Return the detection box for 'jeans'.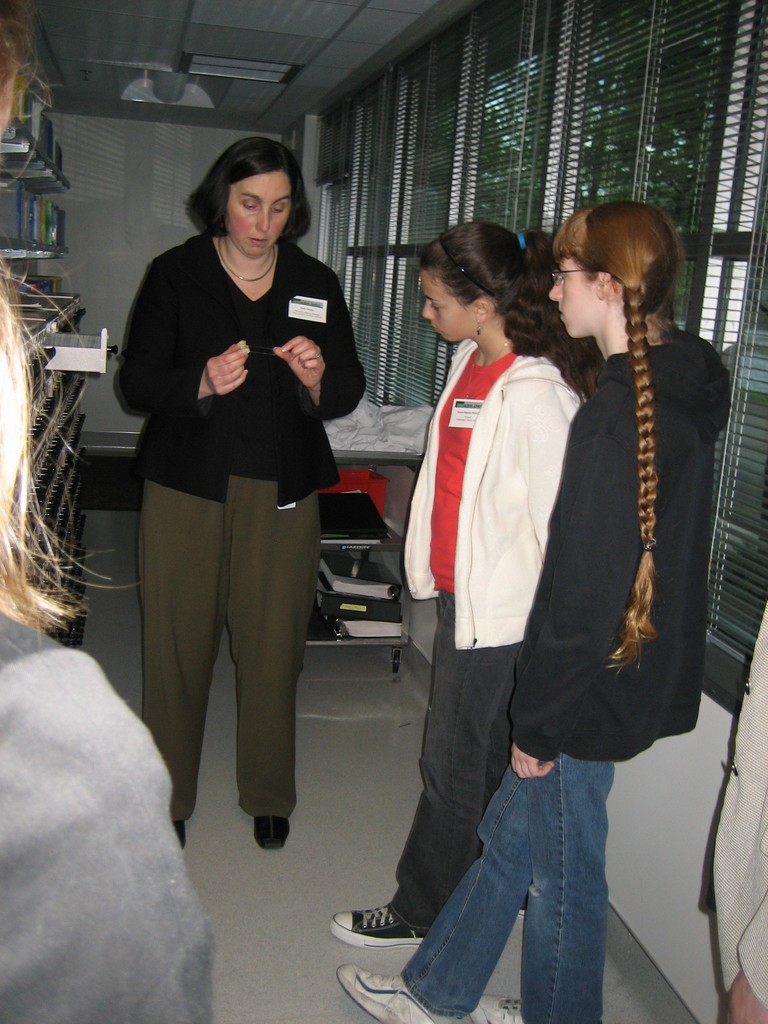
bbox=(400, 744, 648, 1023).
